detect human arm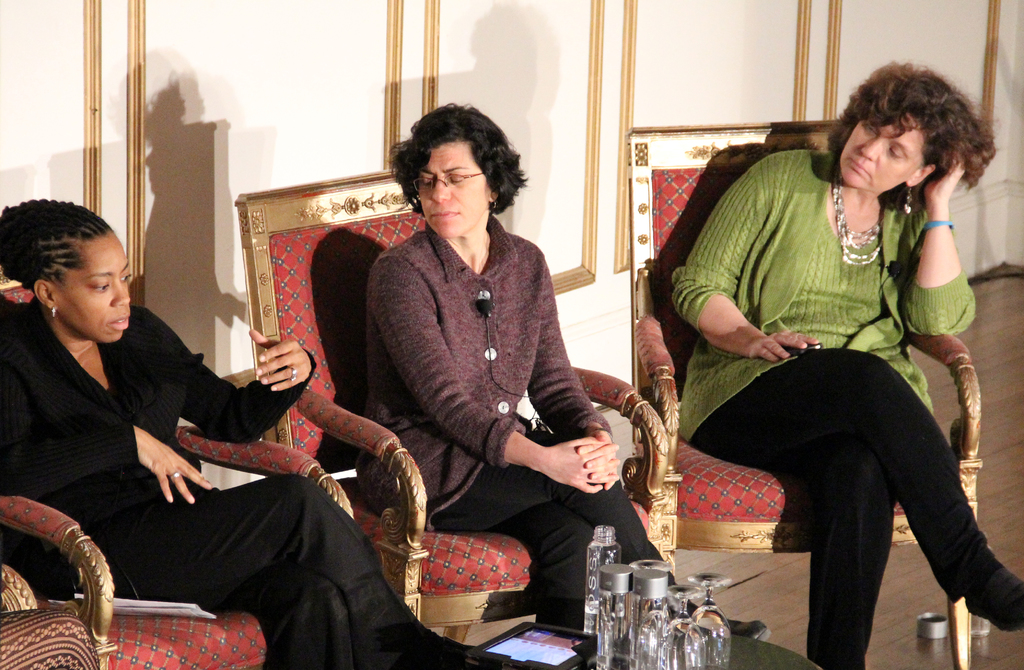
<bbox>530, 252, 625, 488</bbox>
